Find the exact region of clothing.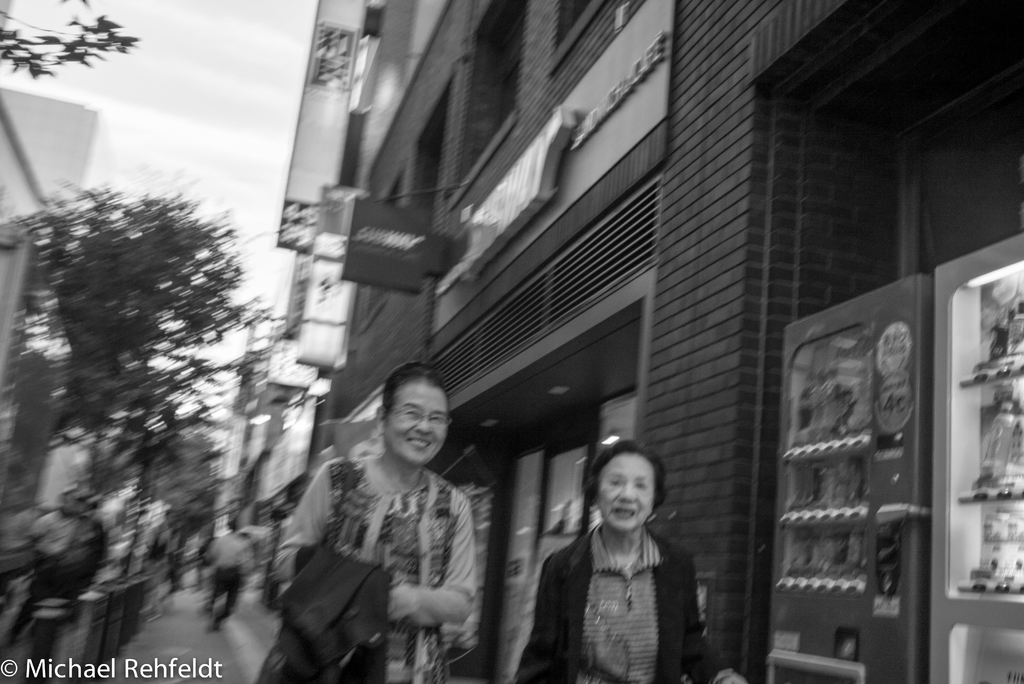
Exact region: (x1=255, y1=450, x2=475, y2=683).
